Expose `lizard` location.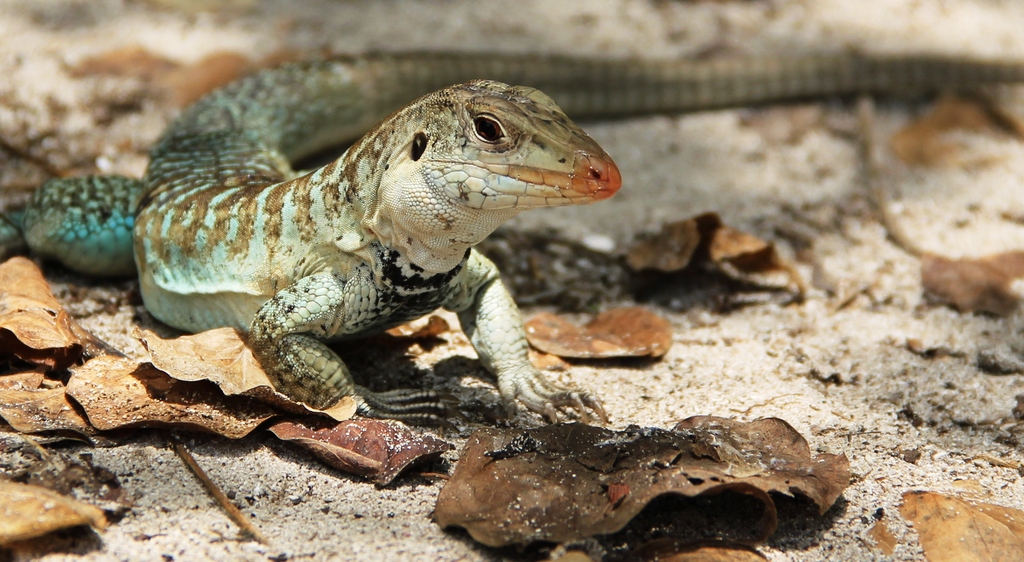
Exposed at x1=3, y1=54, x2=1021, y2=418.
